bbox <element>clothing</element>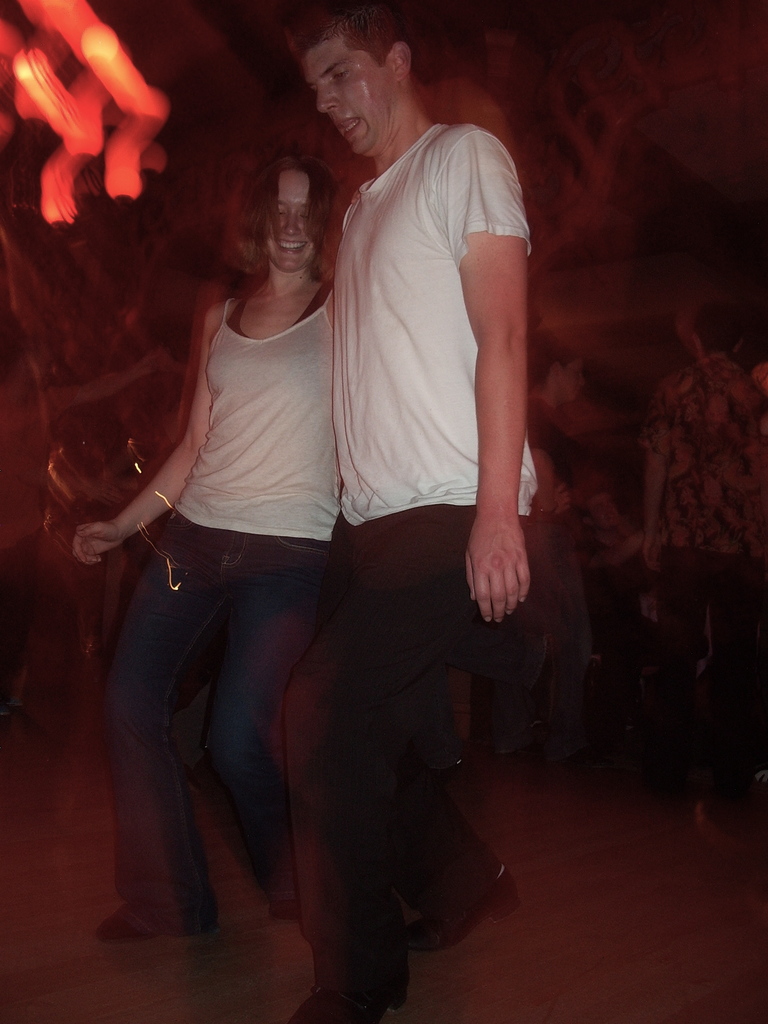
[304,47,539,806]
